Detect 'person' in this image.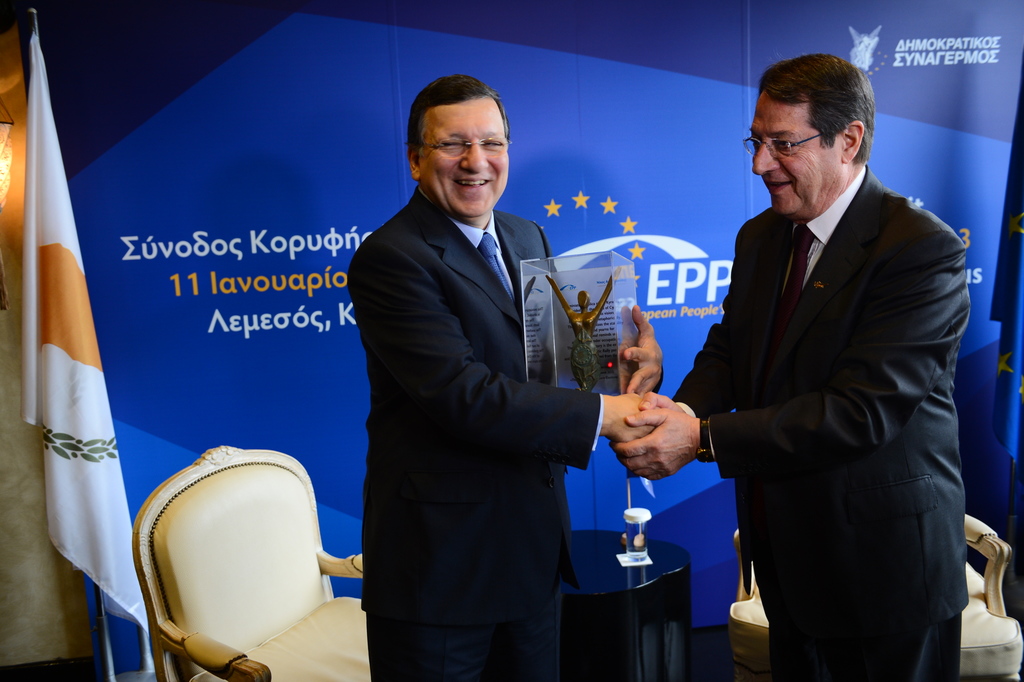
Detection: bbox=(545, 267, 623, 390).
